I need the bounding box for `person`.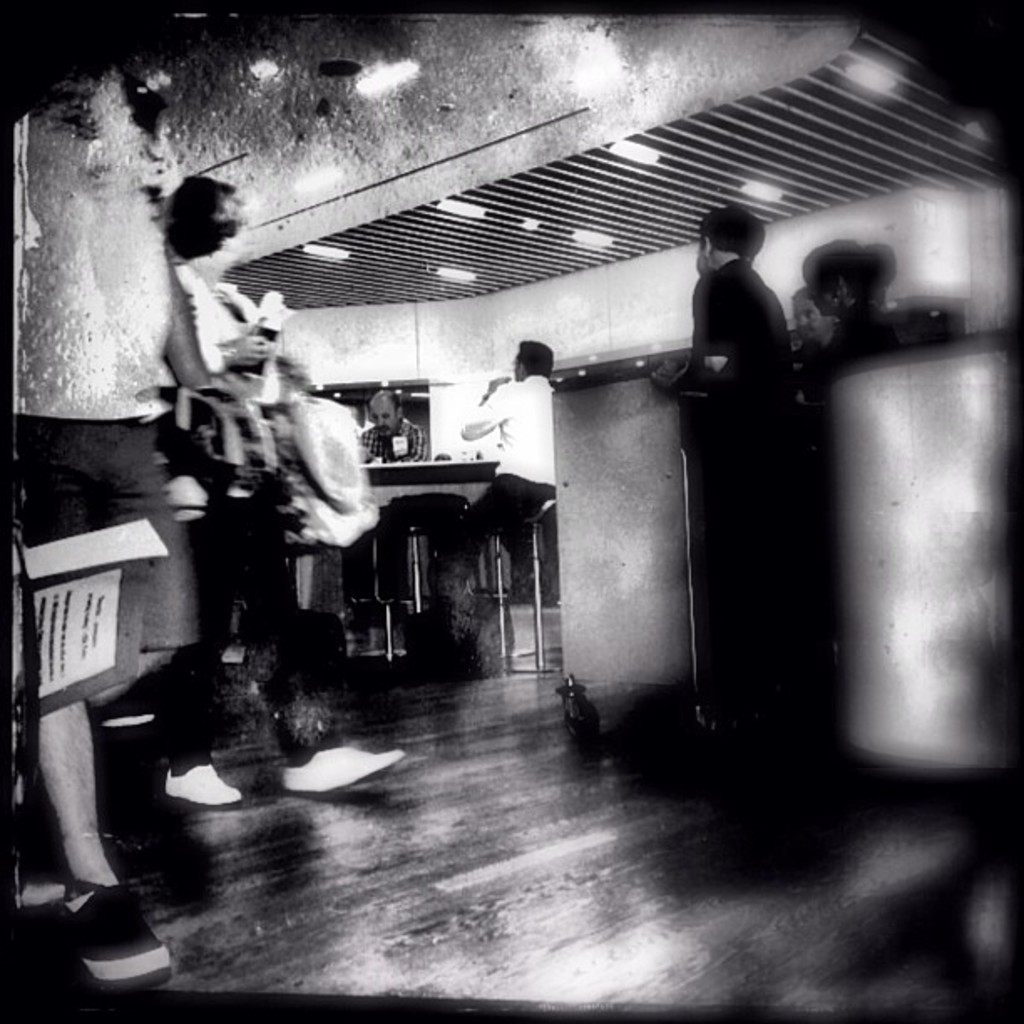
Here it is: x1=646, y1=202, x2=815, y2=708.
